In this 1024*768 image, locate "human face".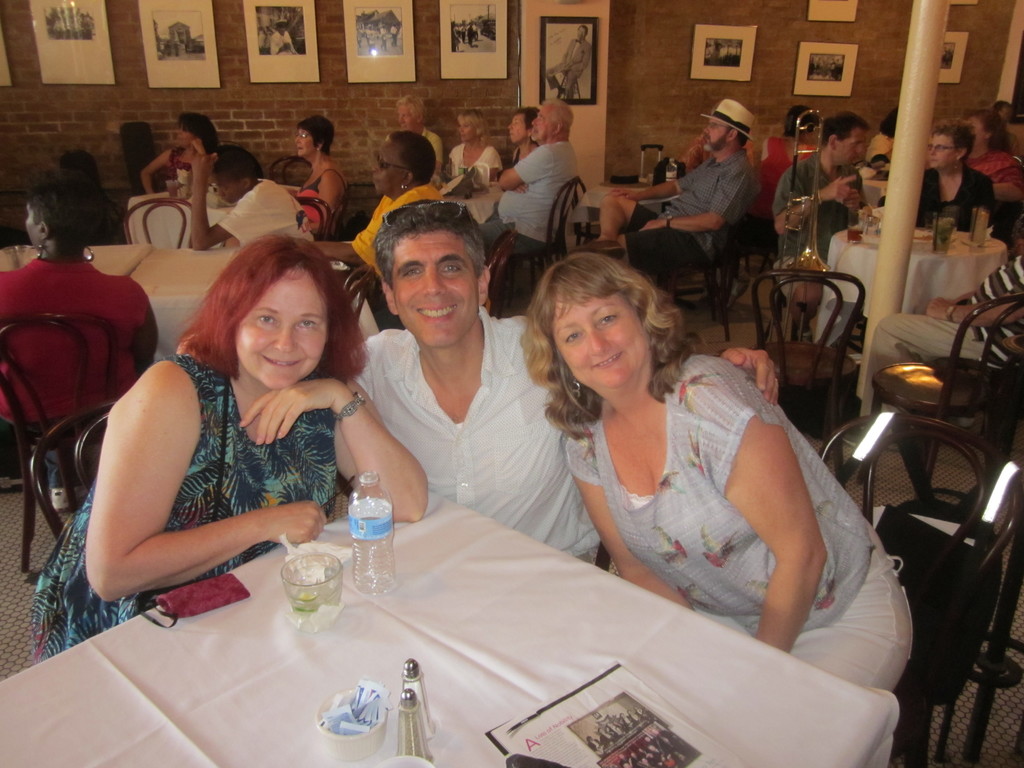
Bounding box: <region>509, 115, 529, 145</region>.
